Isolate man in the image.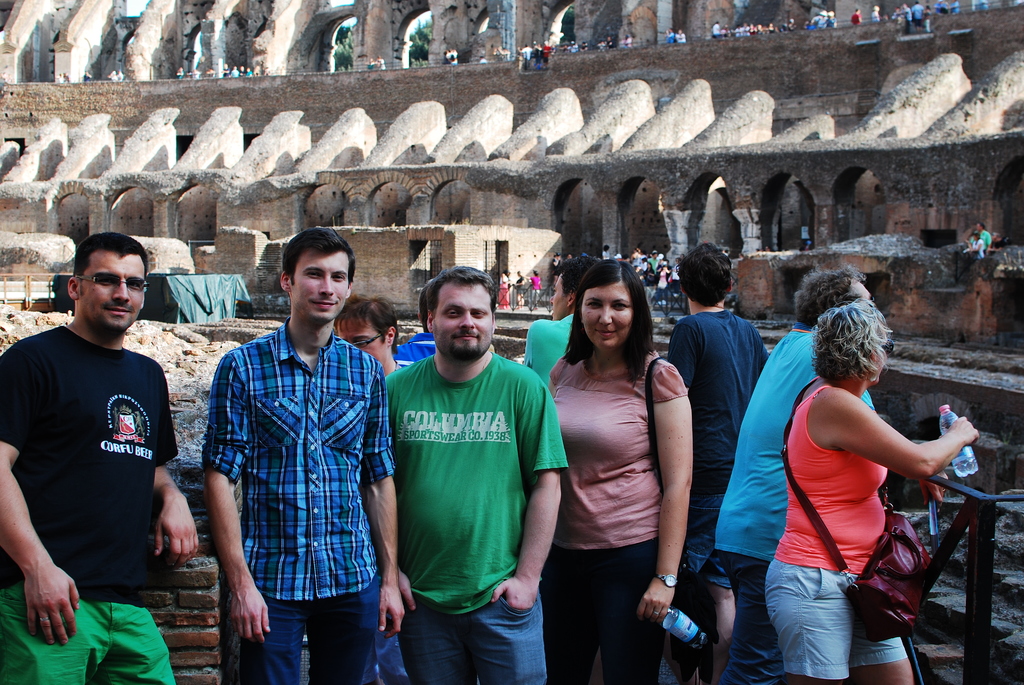
Isolated region: box=[82, 70, 92, 83].
